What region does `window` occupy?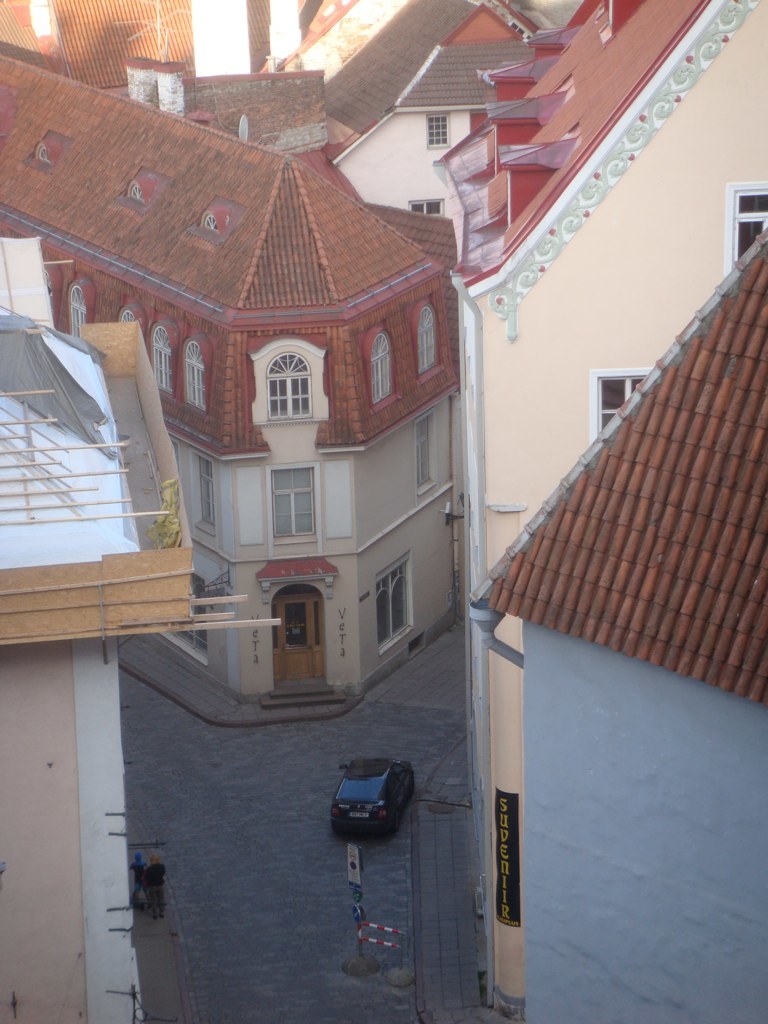
414/308/439/379.
